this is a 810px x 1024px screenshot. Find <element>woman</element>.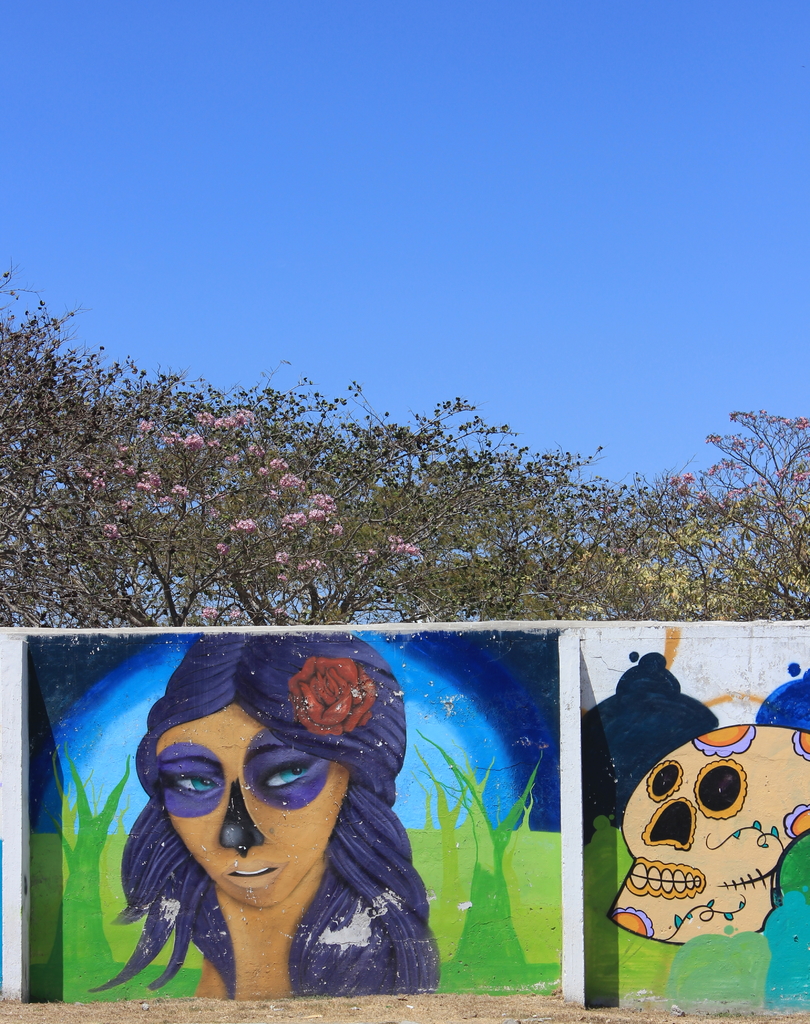
Bounding box: [59,650,481,1014].
